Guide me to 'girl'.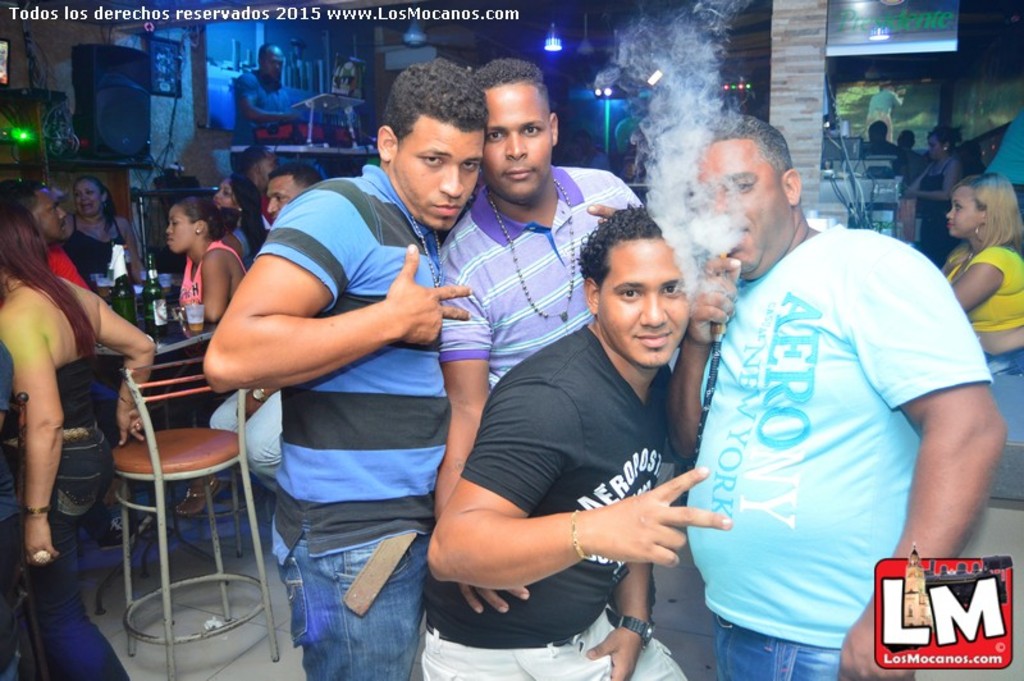
Guidance: 160:186:252:328.
